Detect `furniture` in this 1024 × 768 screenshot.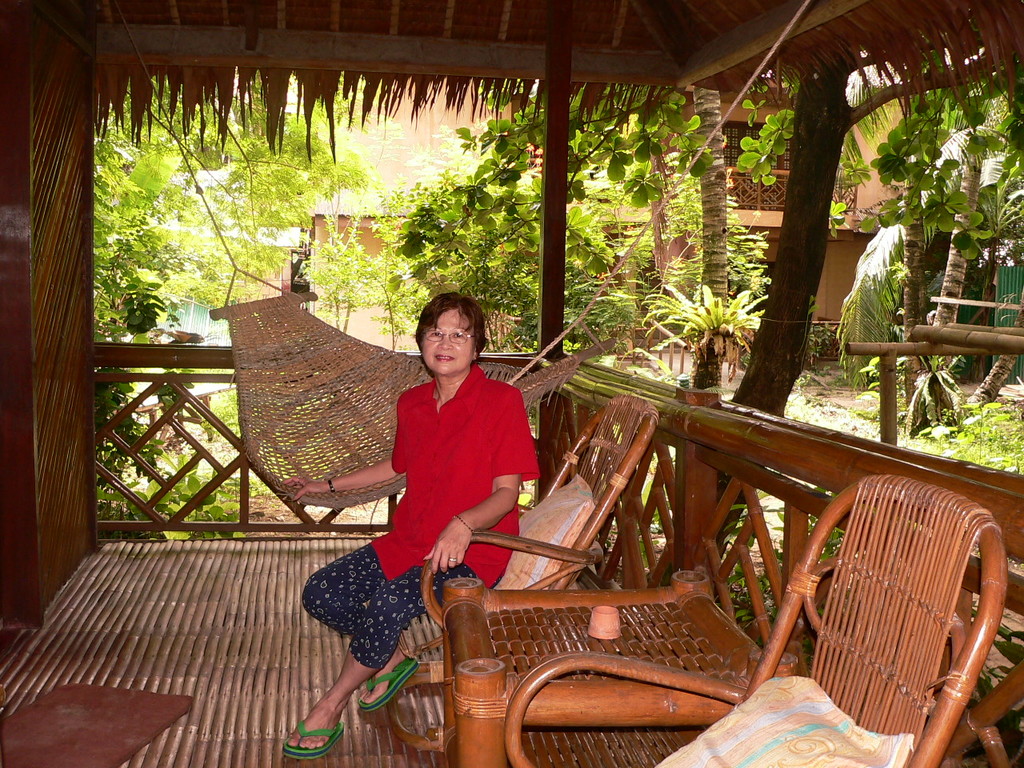
Detection: l=134, t=386, r=236, b=458.
